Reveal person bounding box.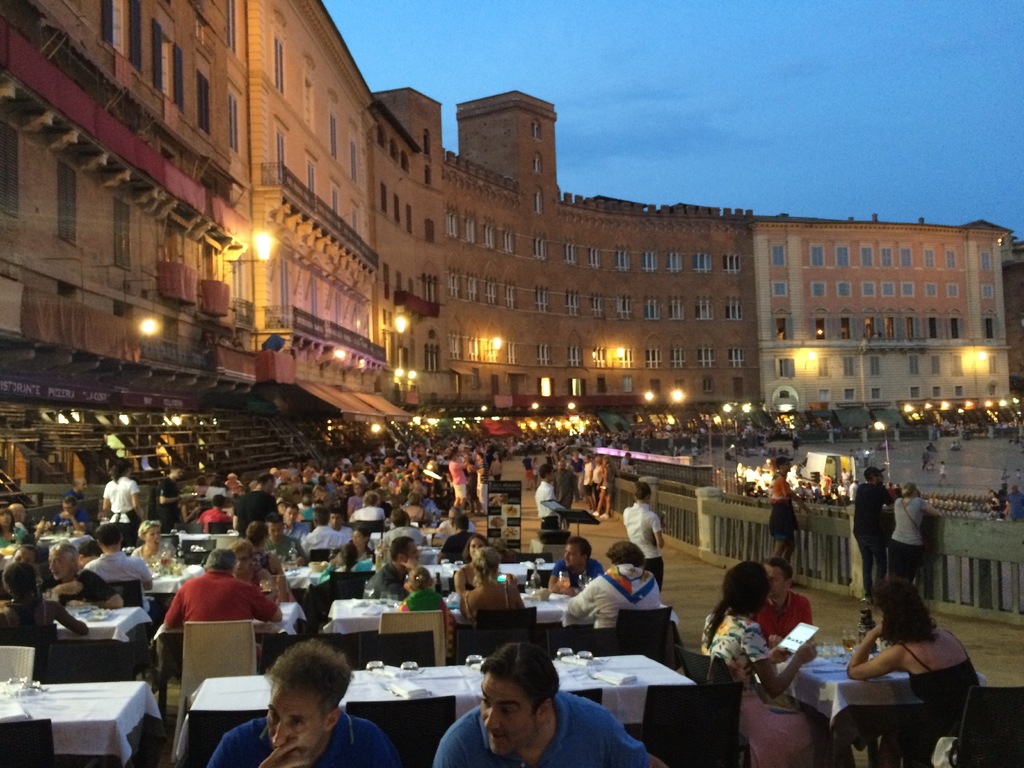
Revealed: locate(885, 479, 945, 586).
